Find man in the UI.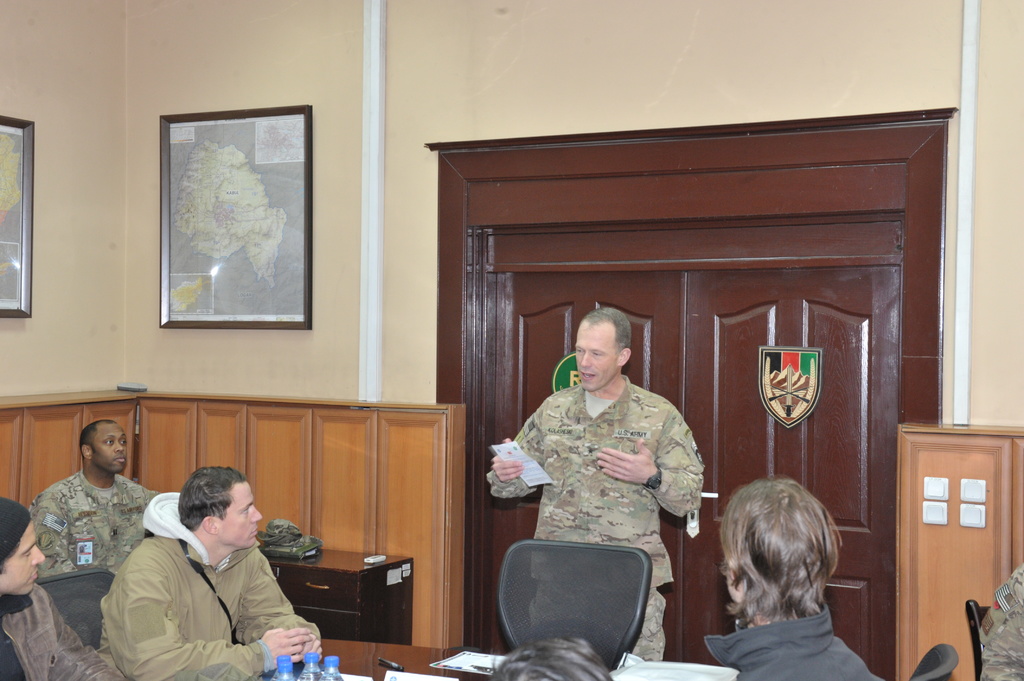
UI element at (30, 418, 163, 597).
